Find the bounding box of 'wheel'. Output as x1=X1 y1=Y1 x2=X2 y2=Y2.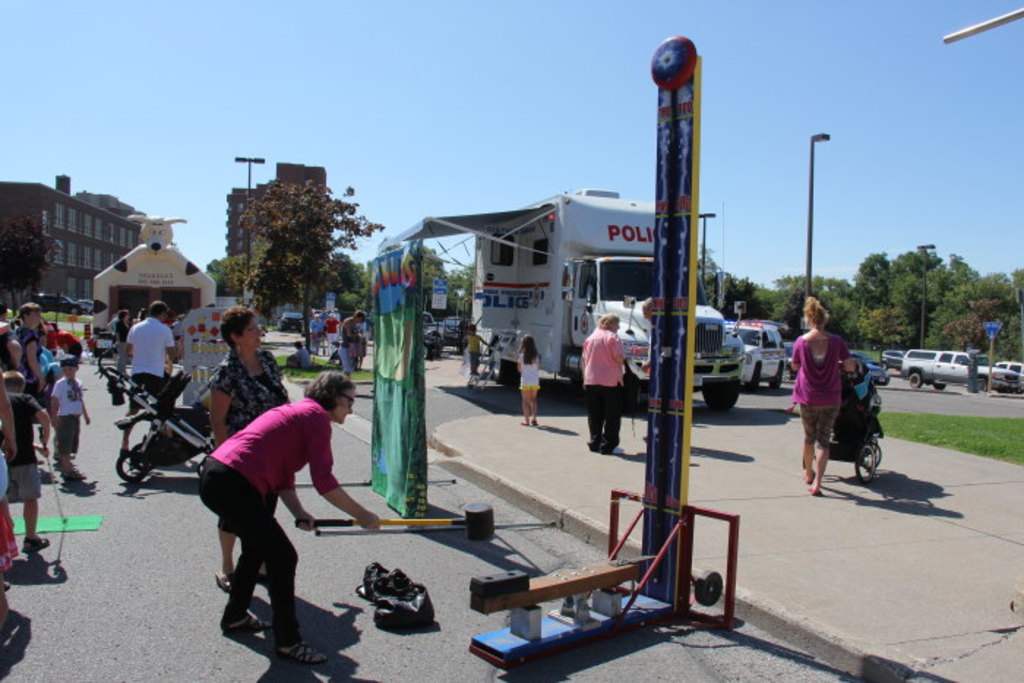
x1=768 y1=364 x2=786 y2=390.
